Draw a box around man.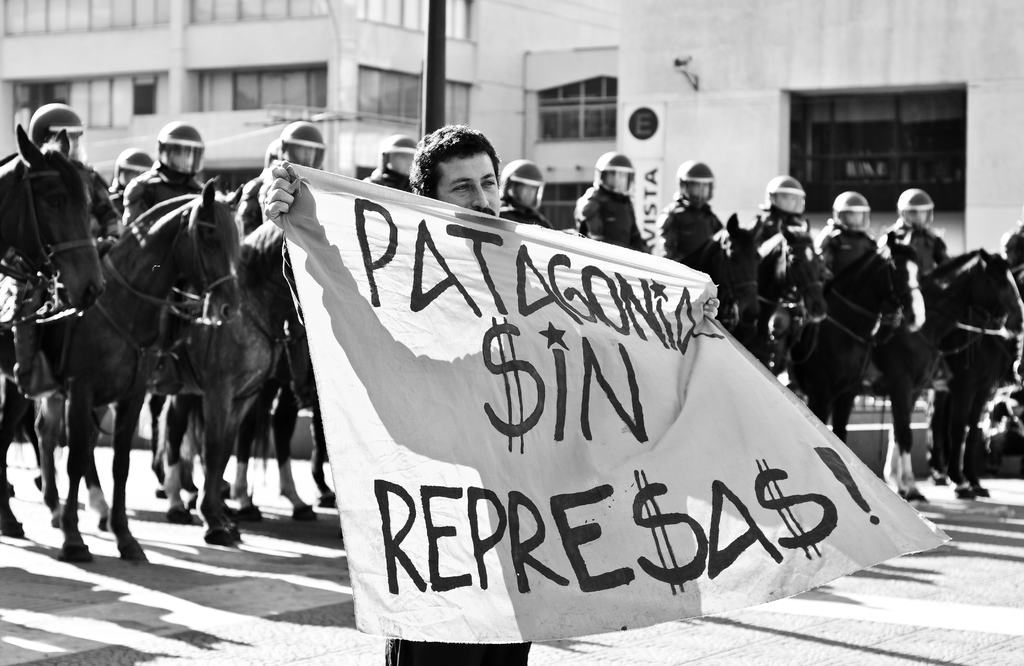
locate(258, 119, 720, 665).
